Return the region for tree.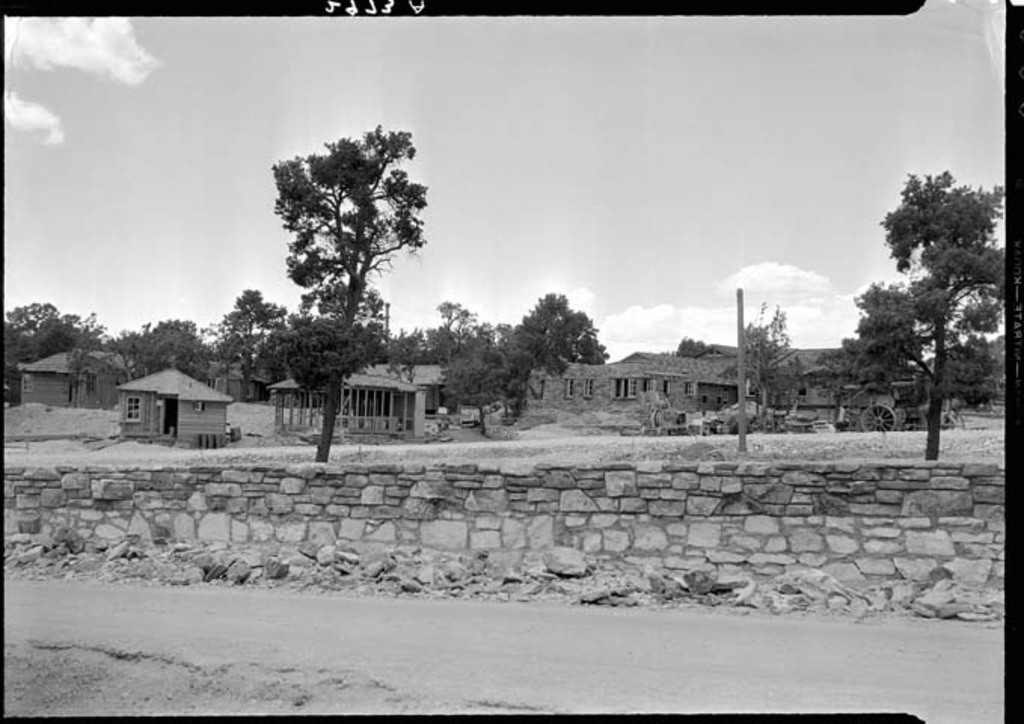
731/297/786/433.
